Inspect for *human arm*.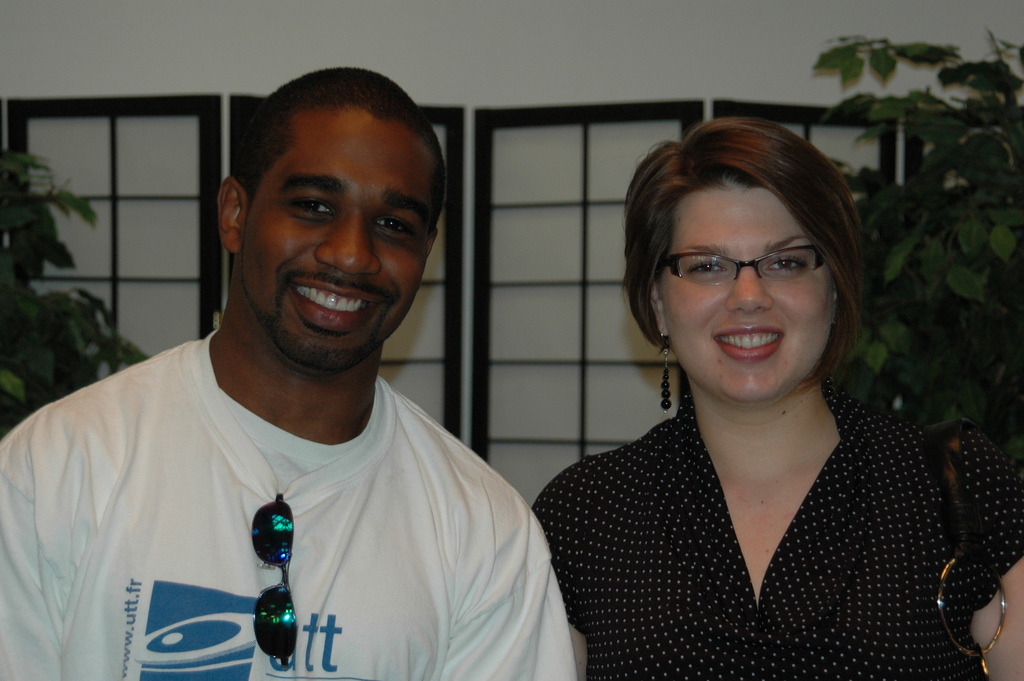
Inspection: bbox=(0, 403, 63, 680).
